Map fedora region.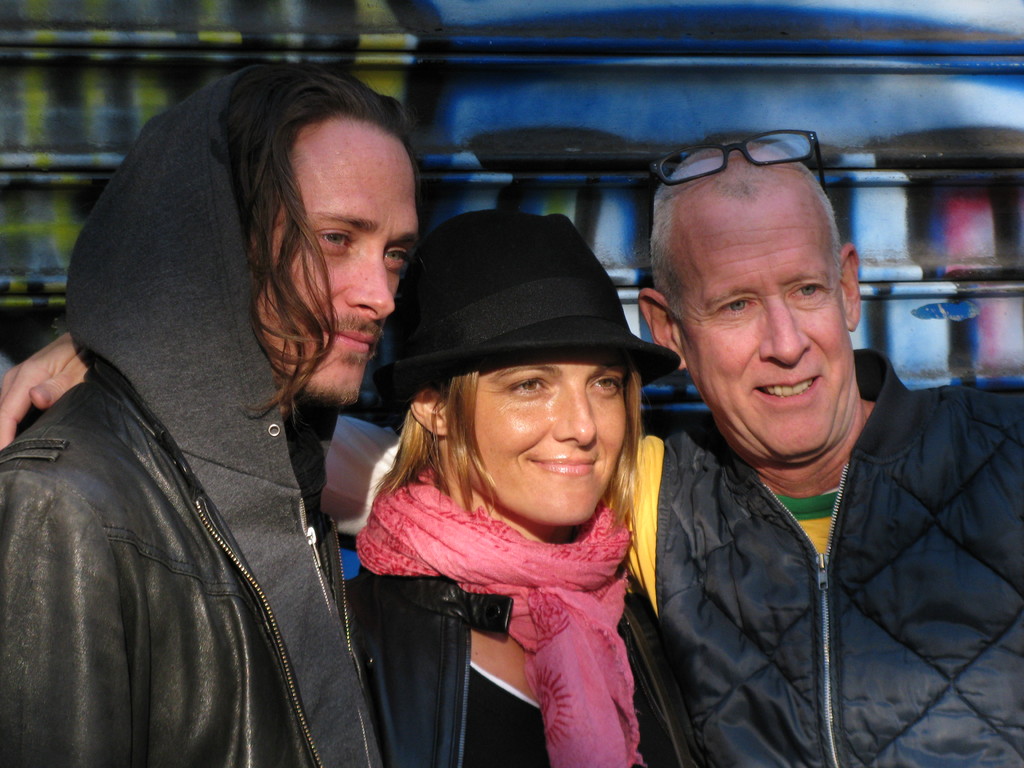
Mapped to detection(372, 205, 681, 387).
